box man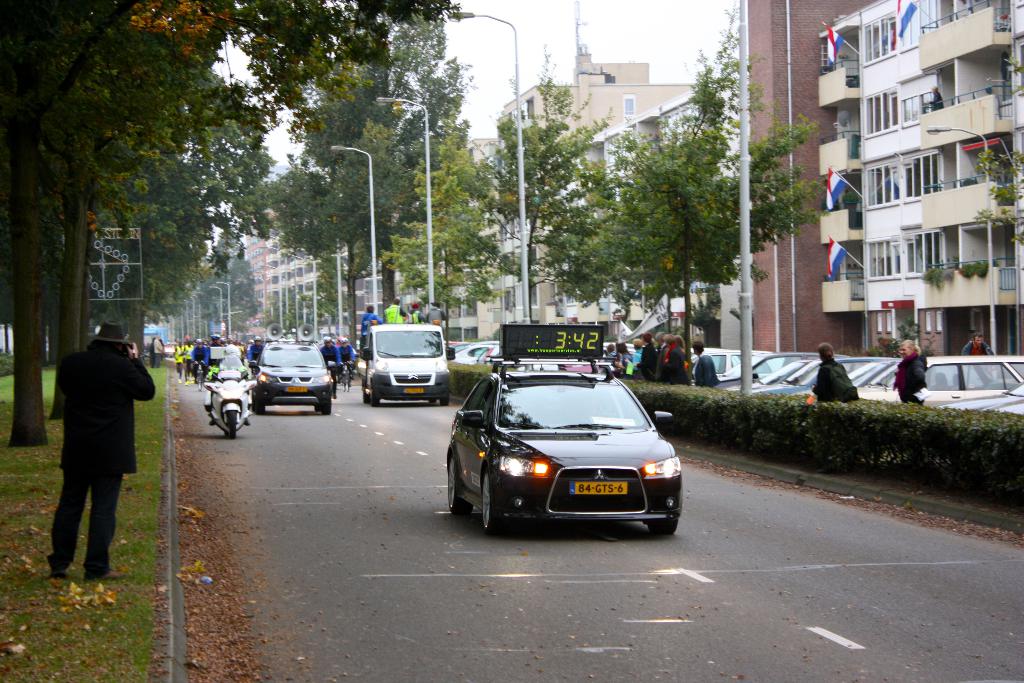
337/338/356/366
